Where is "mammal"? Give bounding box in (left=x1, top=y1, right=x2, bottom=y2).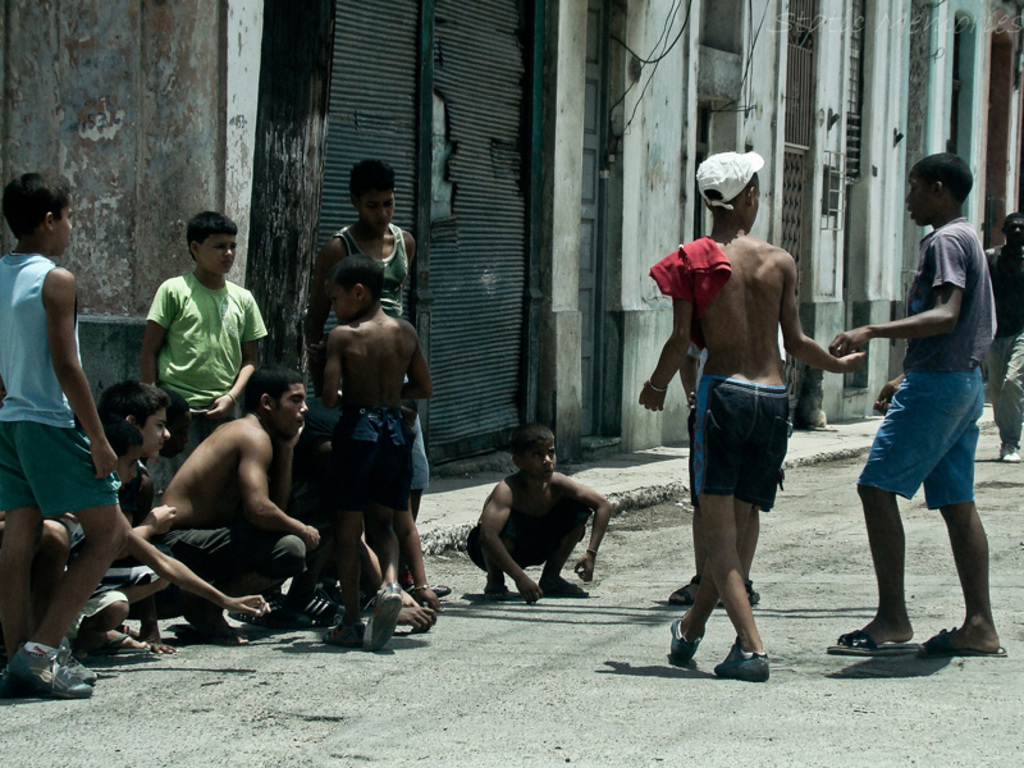
(left=454, top=444, right=620, bottom=607).
